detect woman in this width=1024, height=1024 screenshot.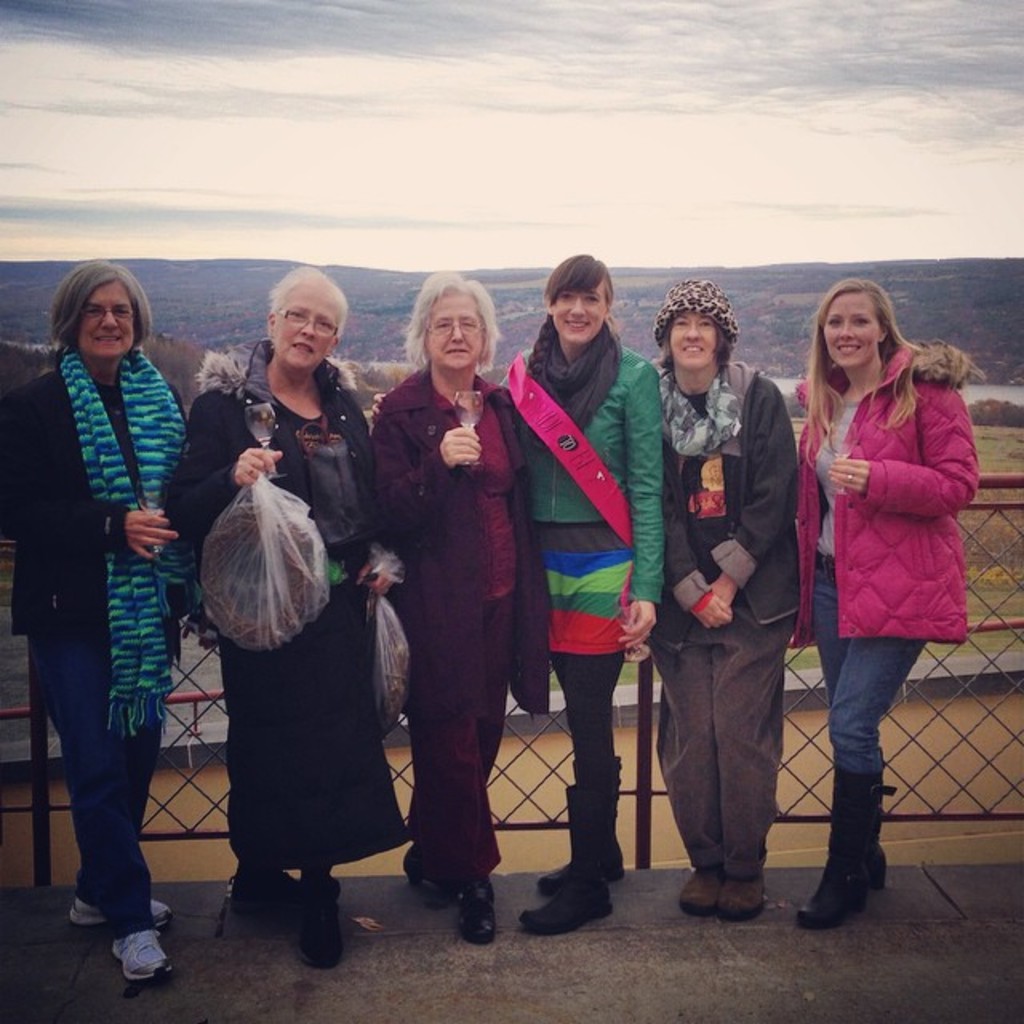
Detection: <box>638,280,813,925</box>.
